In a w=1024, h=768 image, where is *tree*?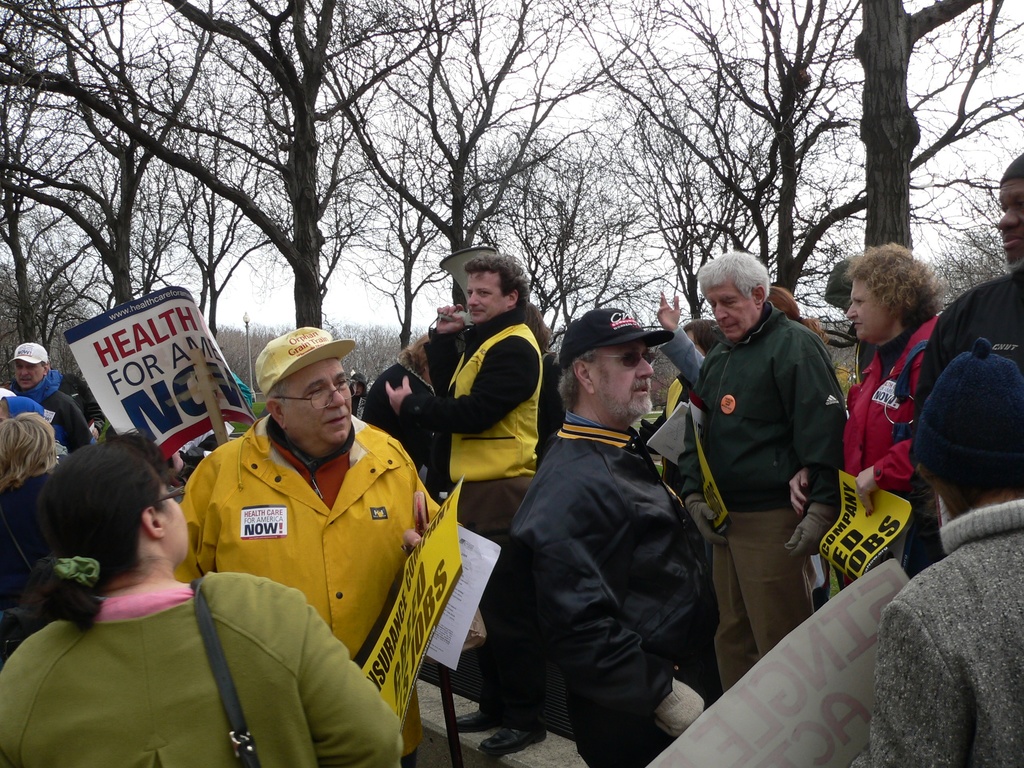
(x1=319, y1=2, x2=641, y2=328).
